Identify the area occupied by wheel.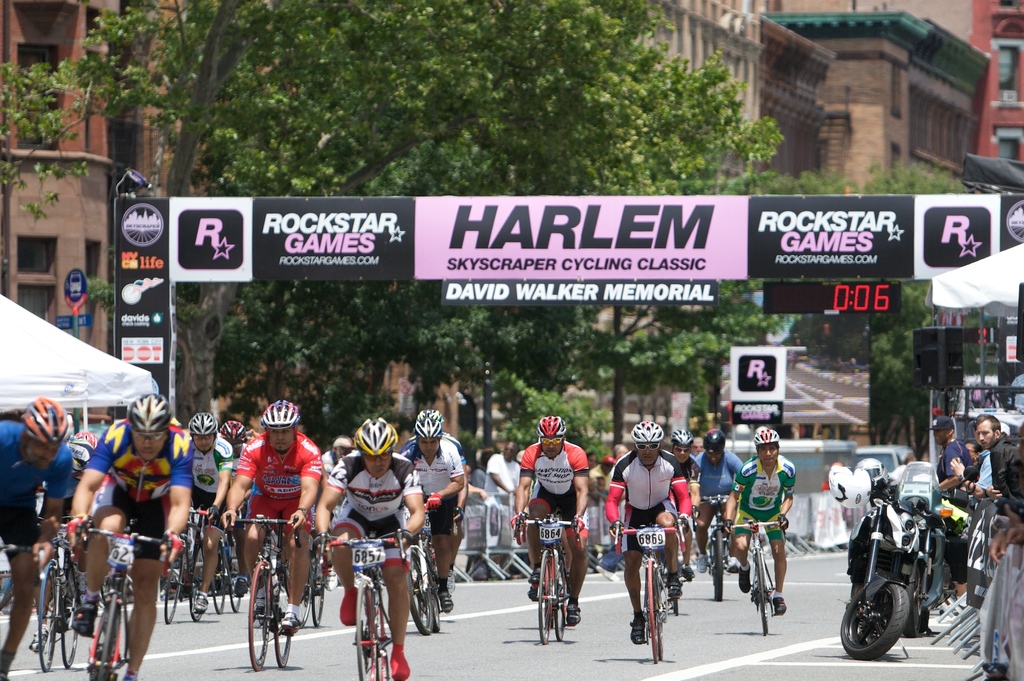
Area: l=353, t=584, r=381, b=680.
